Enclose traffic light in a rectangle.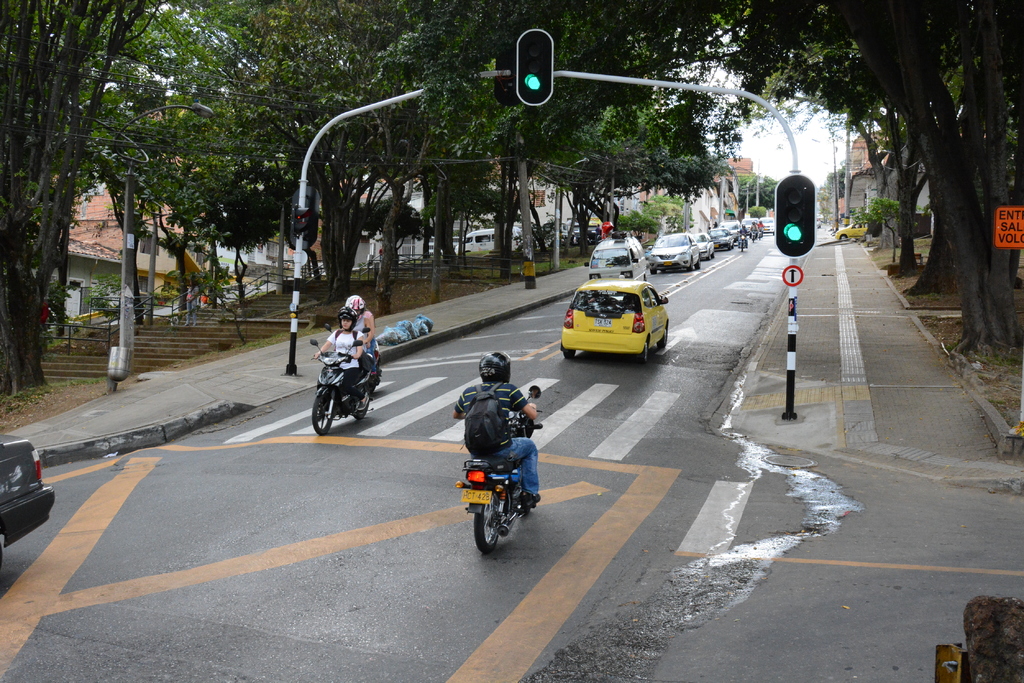
515,28,554,106.
